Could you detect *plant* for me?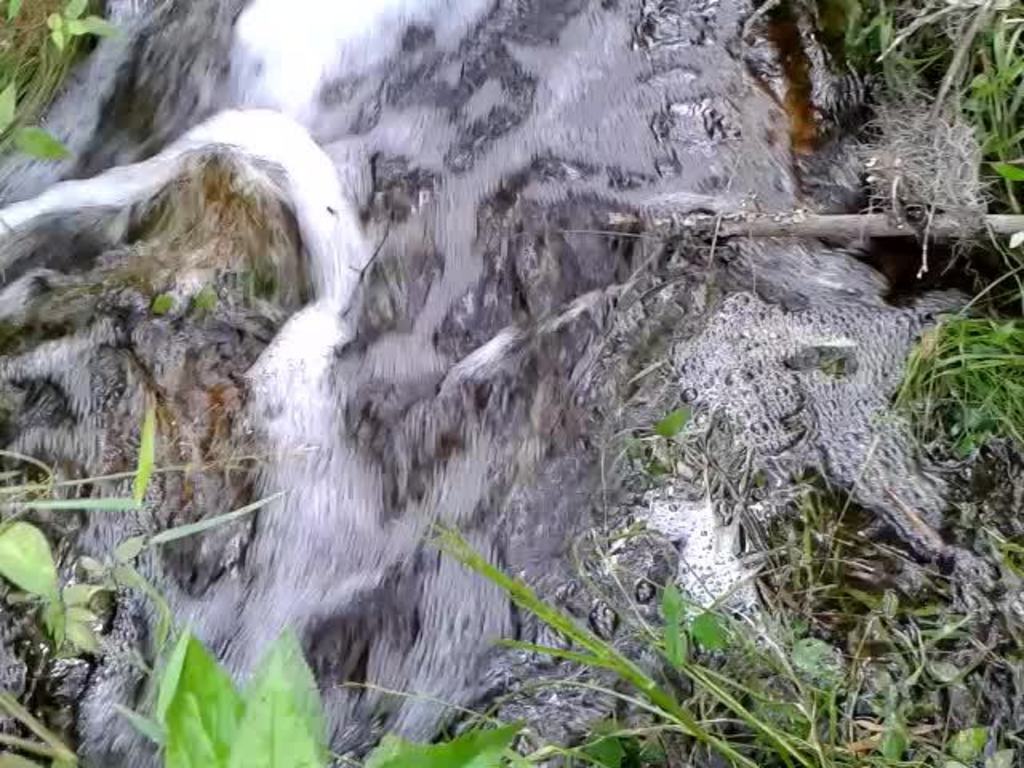
Detection result: (0, 0, 112, 168).
